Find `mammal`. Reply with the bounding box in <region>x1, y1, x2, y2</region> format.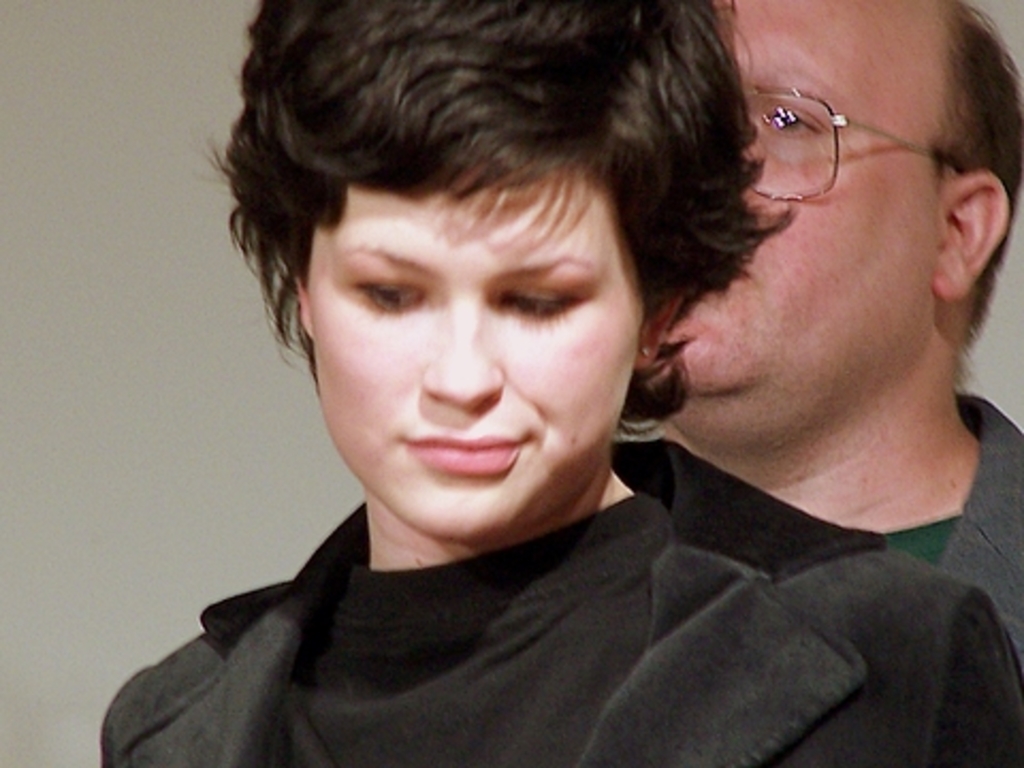
<region>629, 0, 1022, 663</region>.
